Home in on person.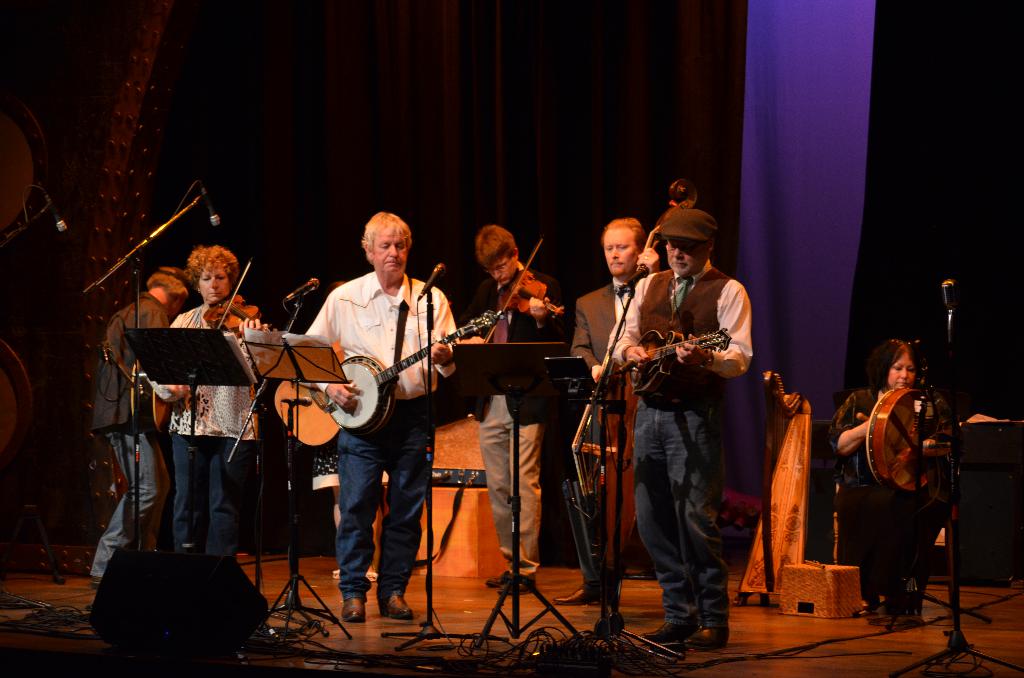
Homed in at {"x1": 87, "y1": 264, "x2": 186, "y2": 590}.
